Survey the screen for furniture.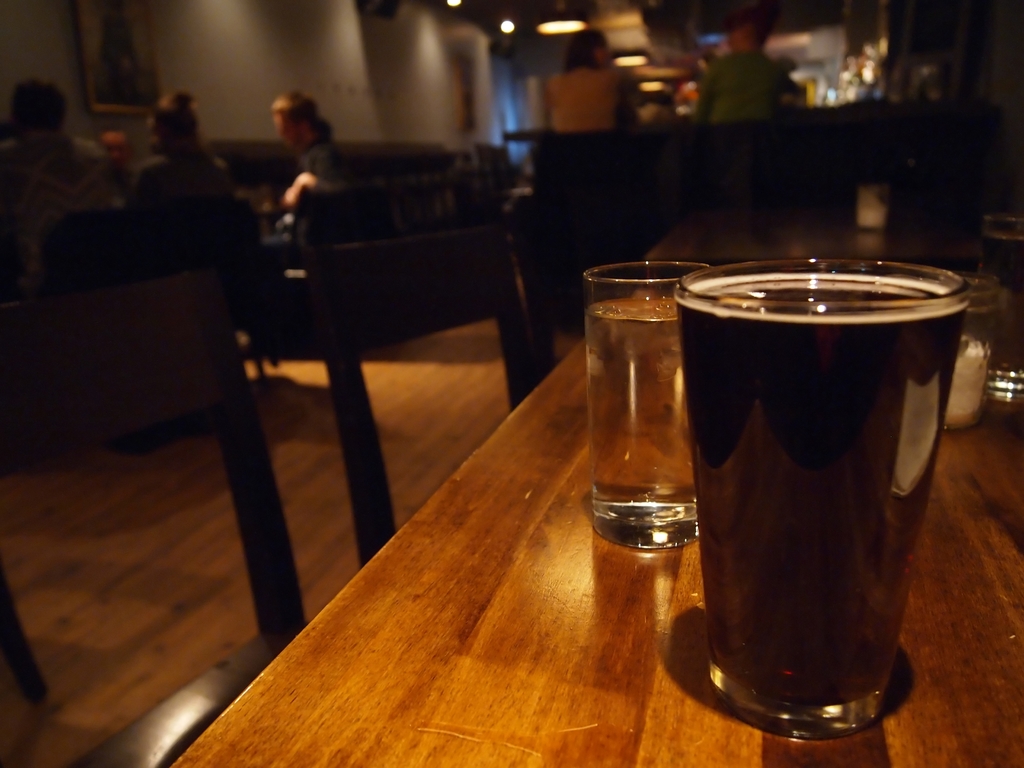
Survey found: x1=314, y1=226, x2=541, y2=569.
